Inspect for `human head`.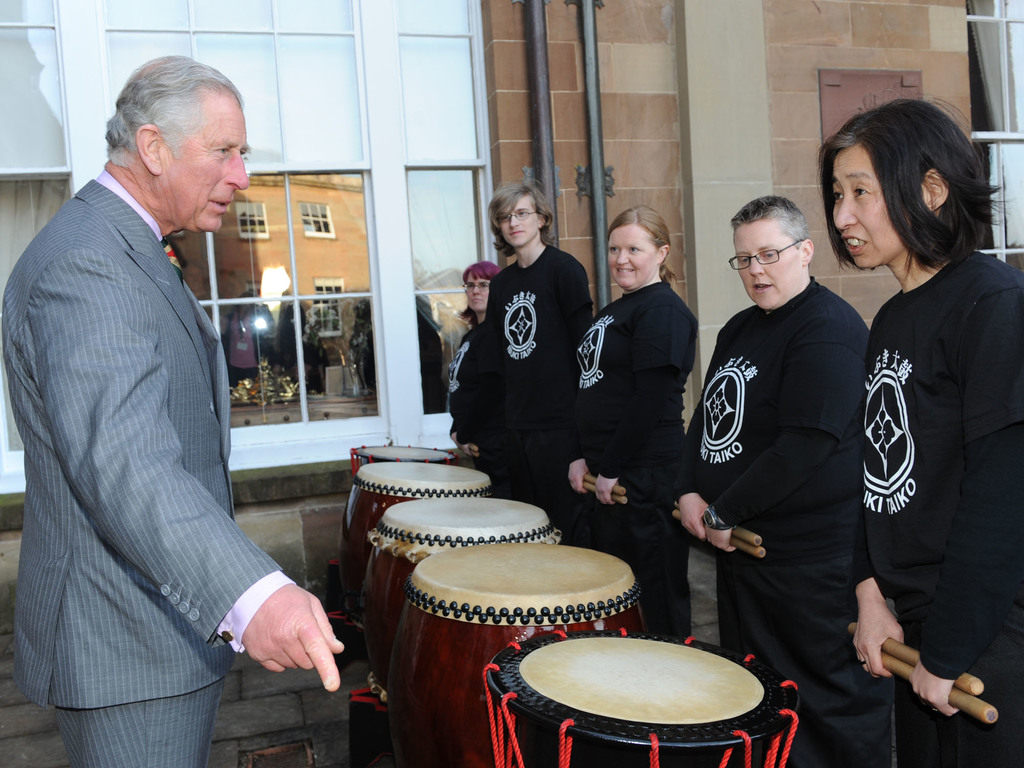
Inspection: [left=490, top=175, right=549, bottom=252].
